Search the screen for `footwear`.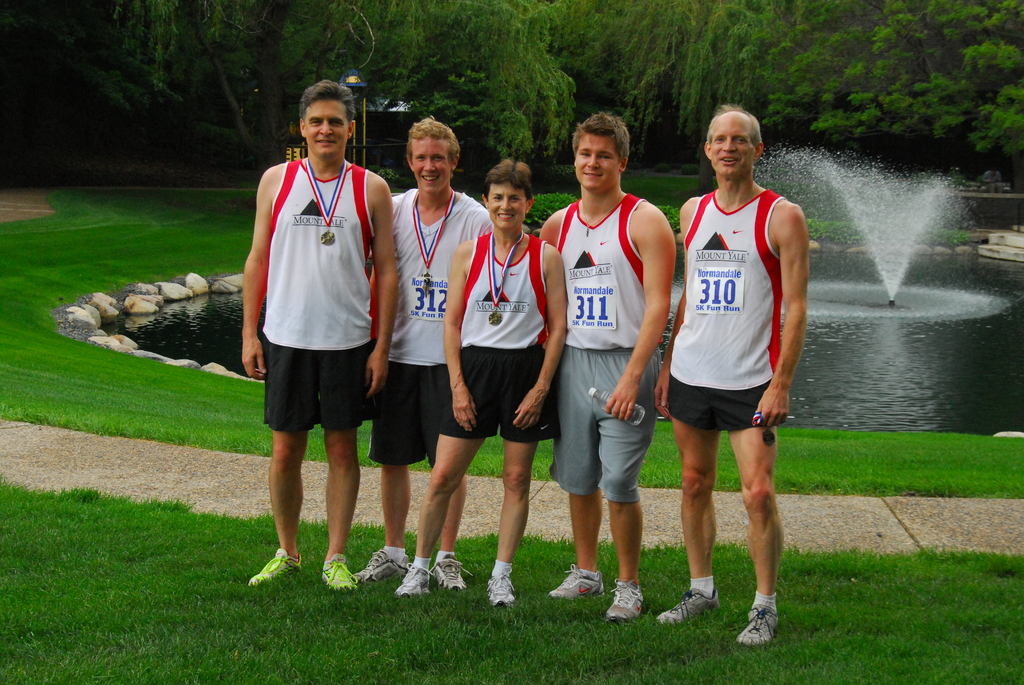
Found at Rect(655, 589, 721, 626).
